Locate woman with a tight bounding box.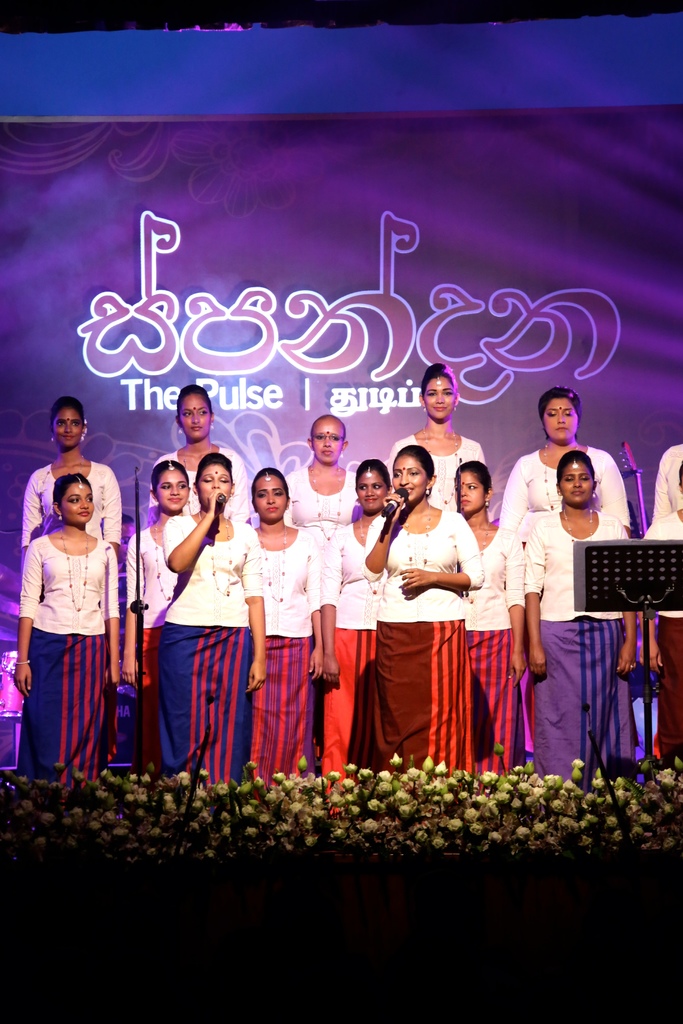
<bbox>230, 467, 321, 794</bbox>.
